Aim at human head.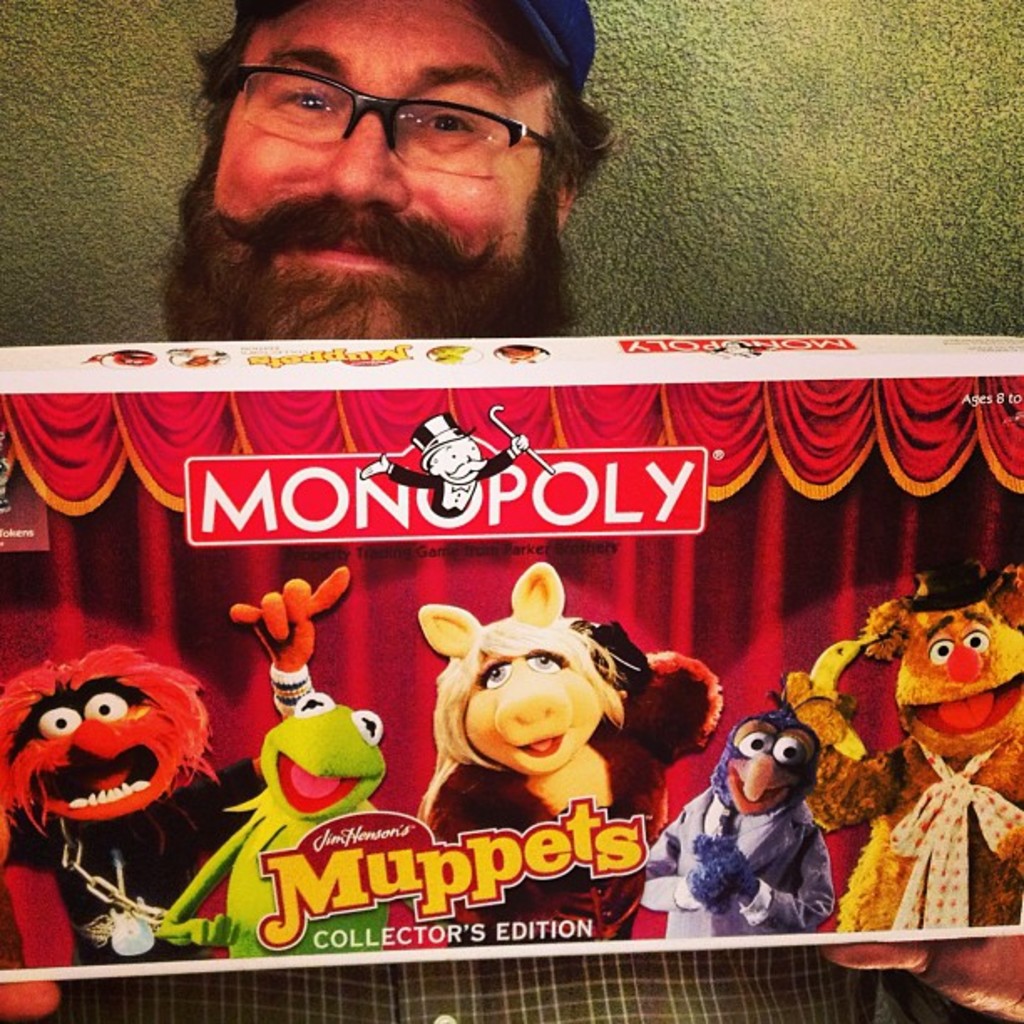
Aimed at bbox(162, 0, 619, 340).
